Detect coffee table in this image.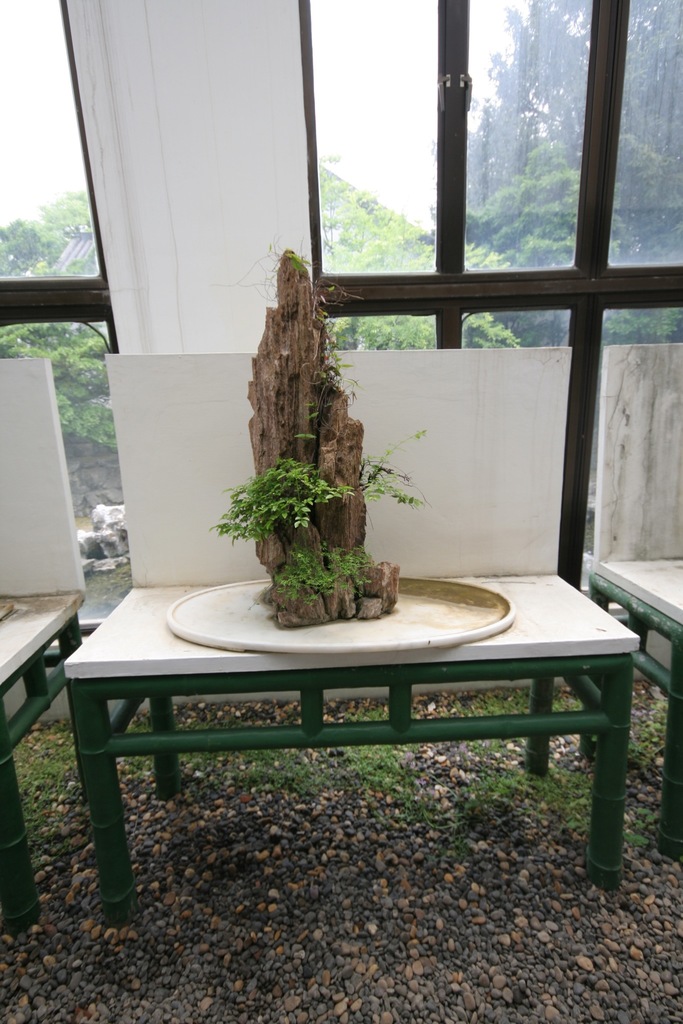
Detection: (586, 547, 682, 879).
